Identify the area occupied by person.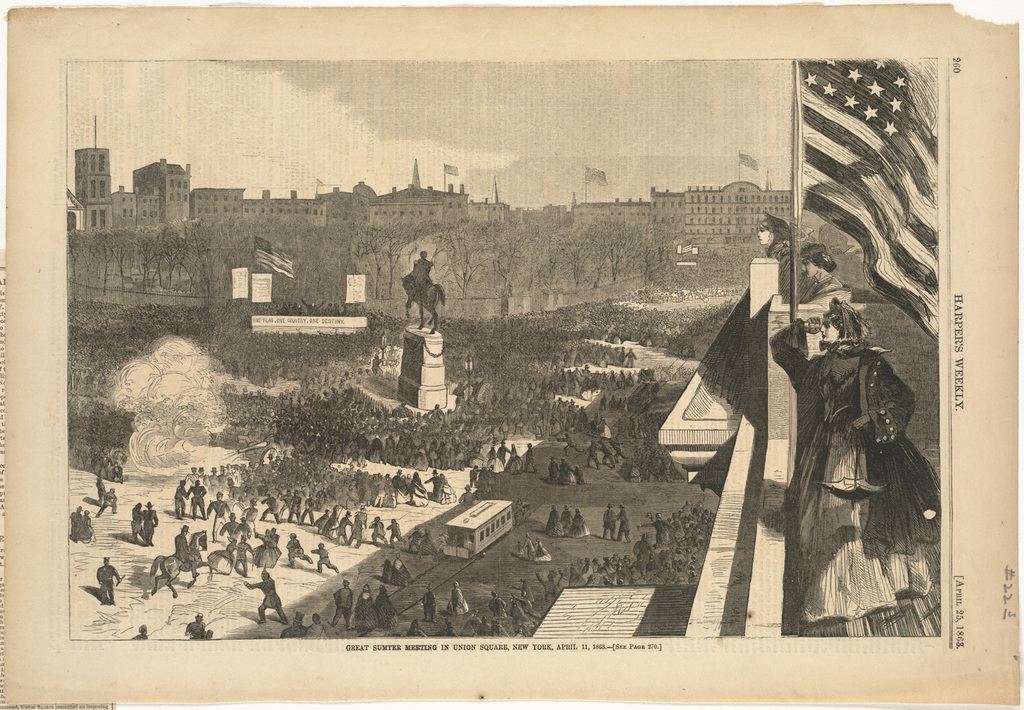
Area: [left=790, top=263, right=927, bottom=653].
